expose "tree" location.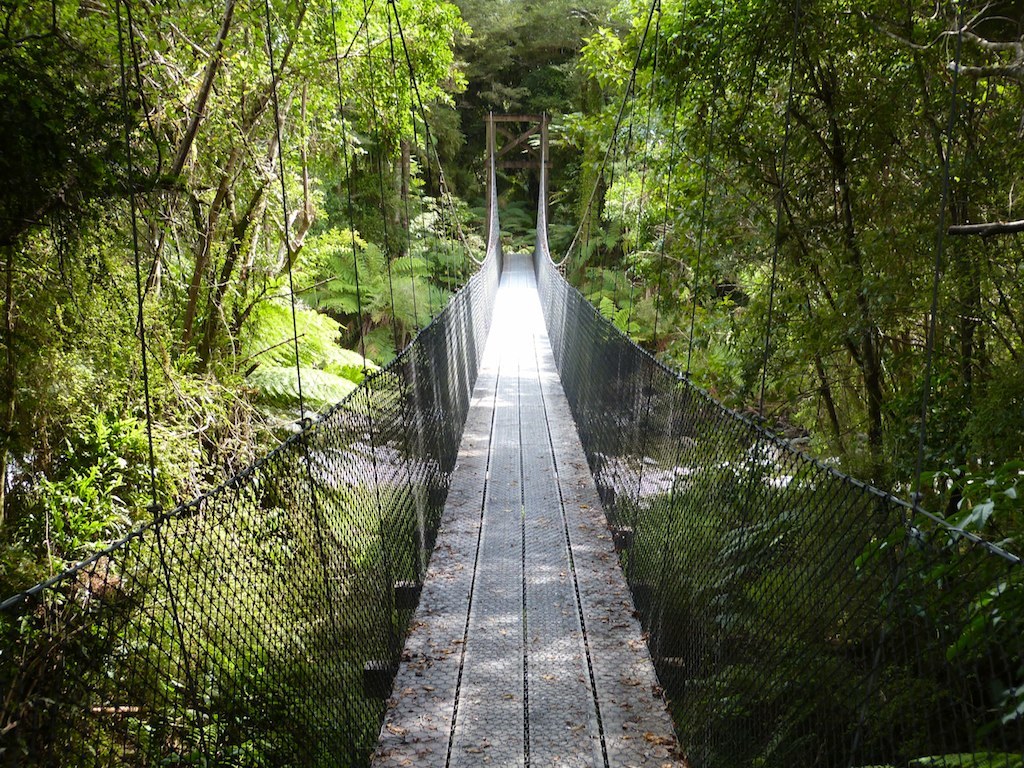
Exposed at bbox(536, 37, 643, 333).
